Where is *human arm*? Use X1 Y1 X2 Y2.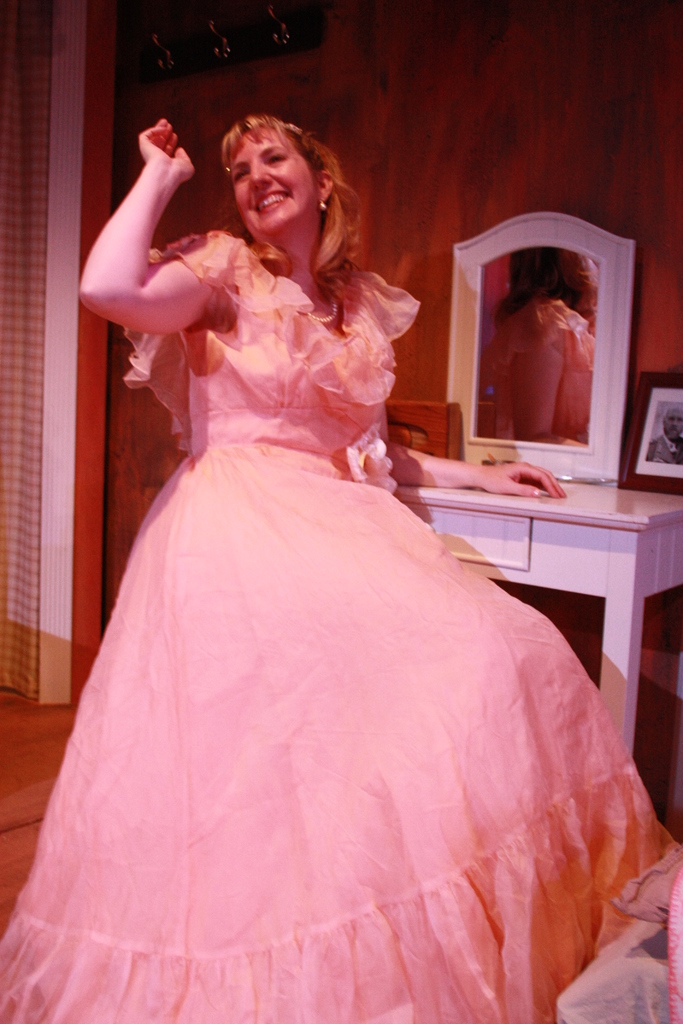
73 108 208 347.
